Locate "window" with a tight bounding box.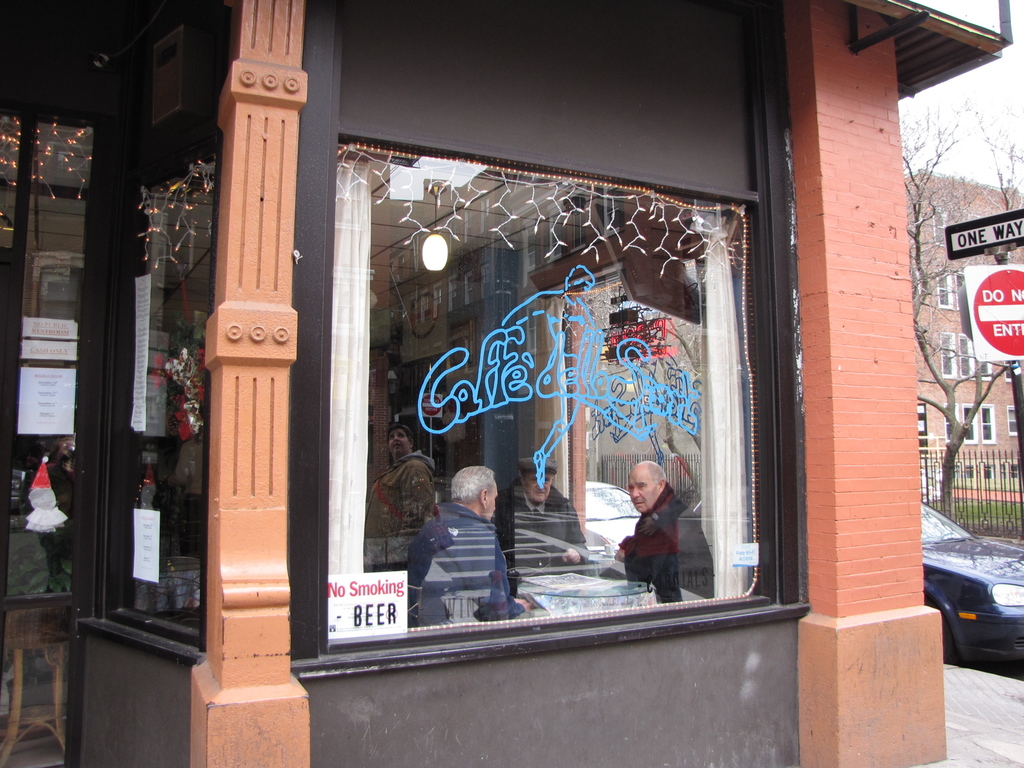
bbox=(295, 136, 799, 675).
